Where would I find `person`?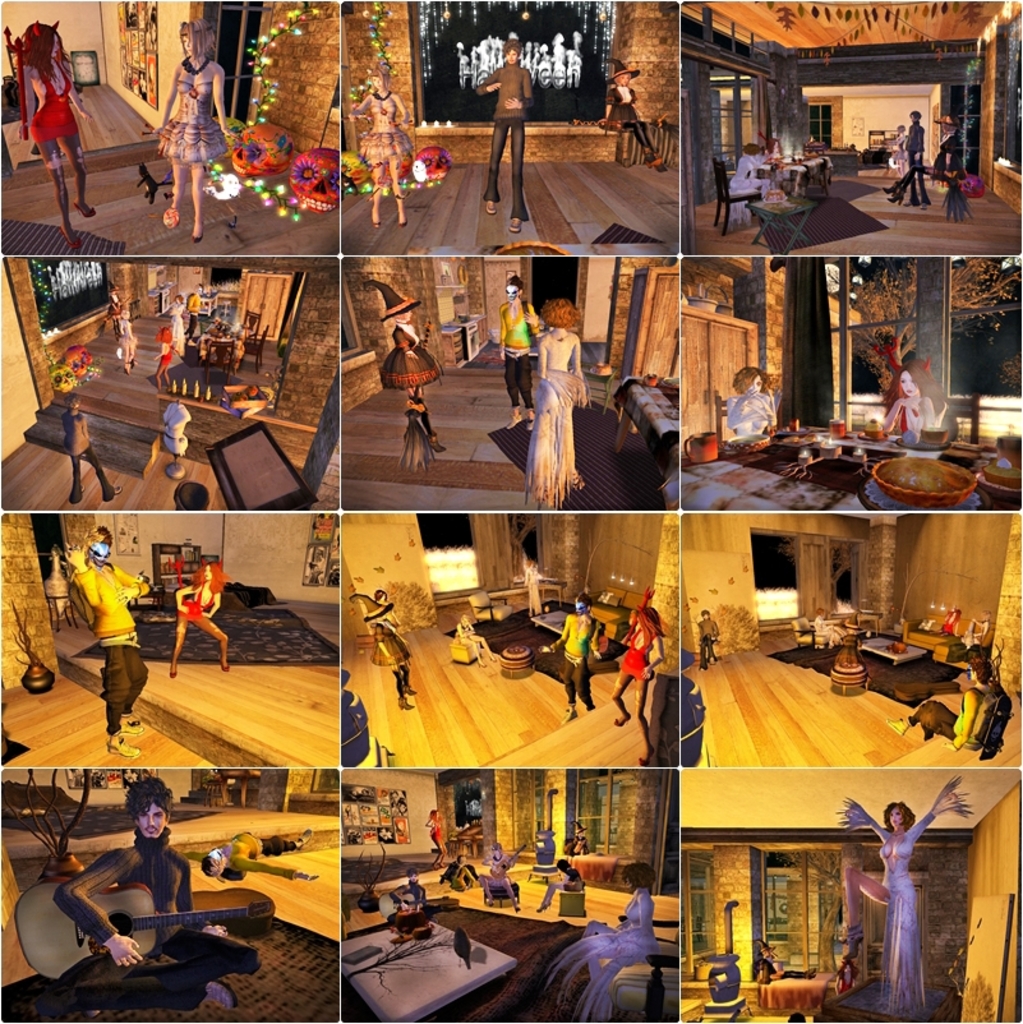
At rect(469, 27, 538, 213).
